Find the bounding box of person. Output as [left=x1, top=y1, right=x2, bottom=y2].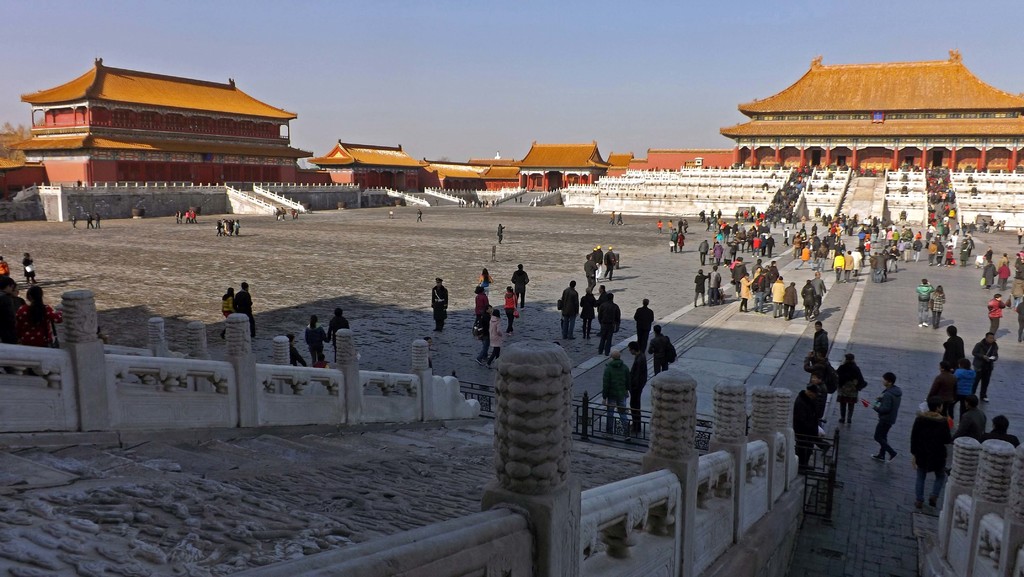
[left=429, top=278, right=447, bottom=330].
